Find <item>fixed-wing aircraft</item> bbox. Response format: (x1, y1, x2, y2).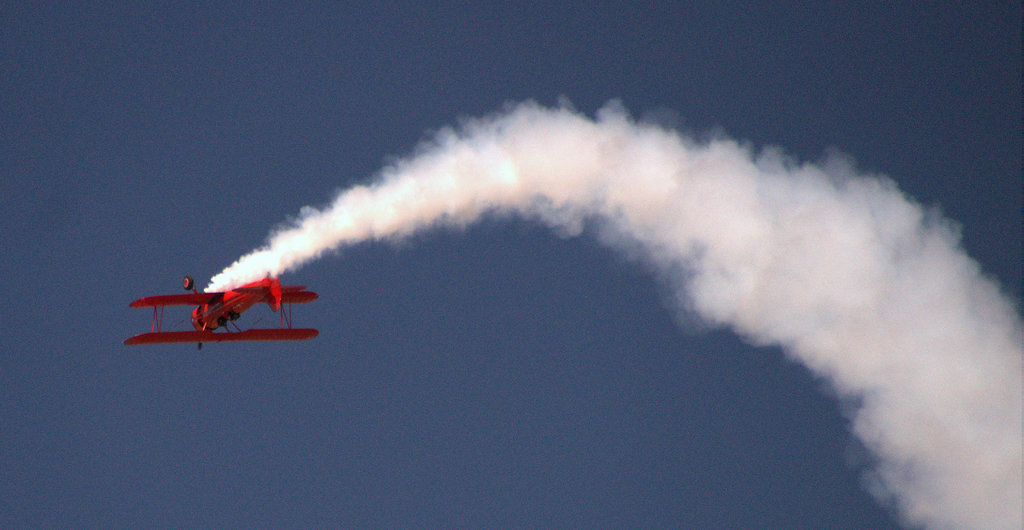
(124, 273, 321, 349).
